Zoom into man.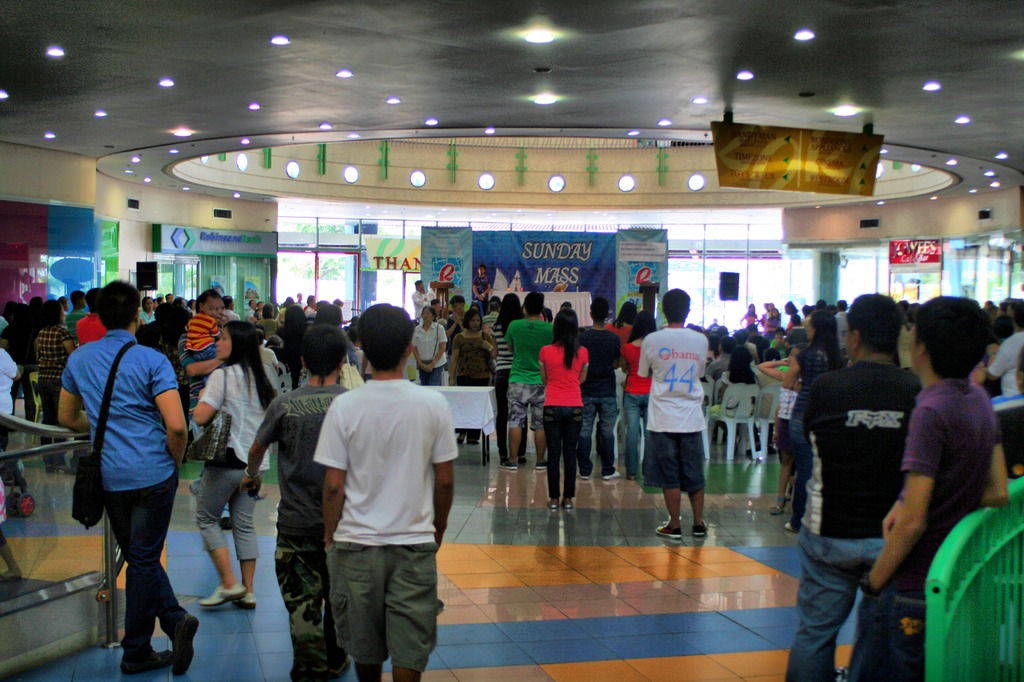
Zoom target: <bbox>771, 329, 788, 359</bbox>.
